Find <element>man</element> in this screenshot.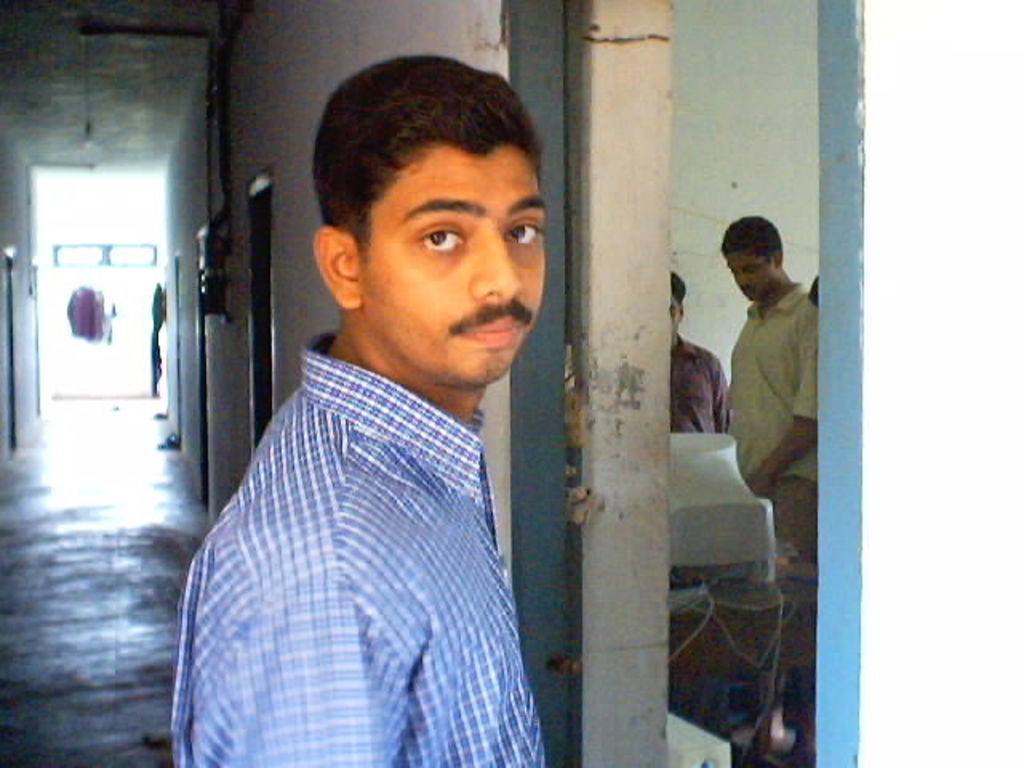
The bounding box for <element>man</element> is [718, 214, 816, 749].
